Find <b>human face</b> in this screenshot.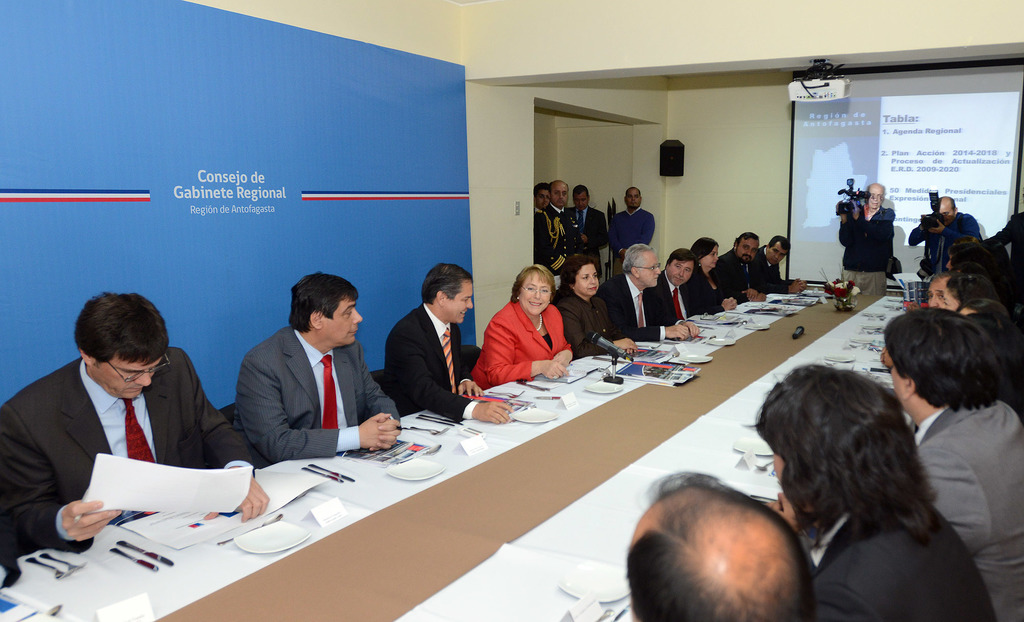
The bounding box for <b>human face</b> is 768,246,788,266.
